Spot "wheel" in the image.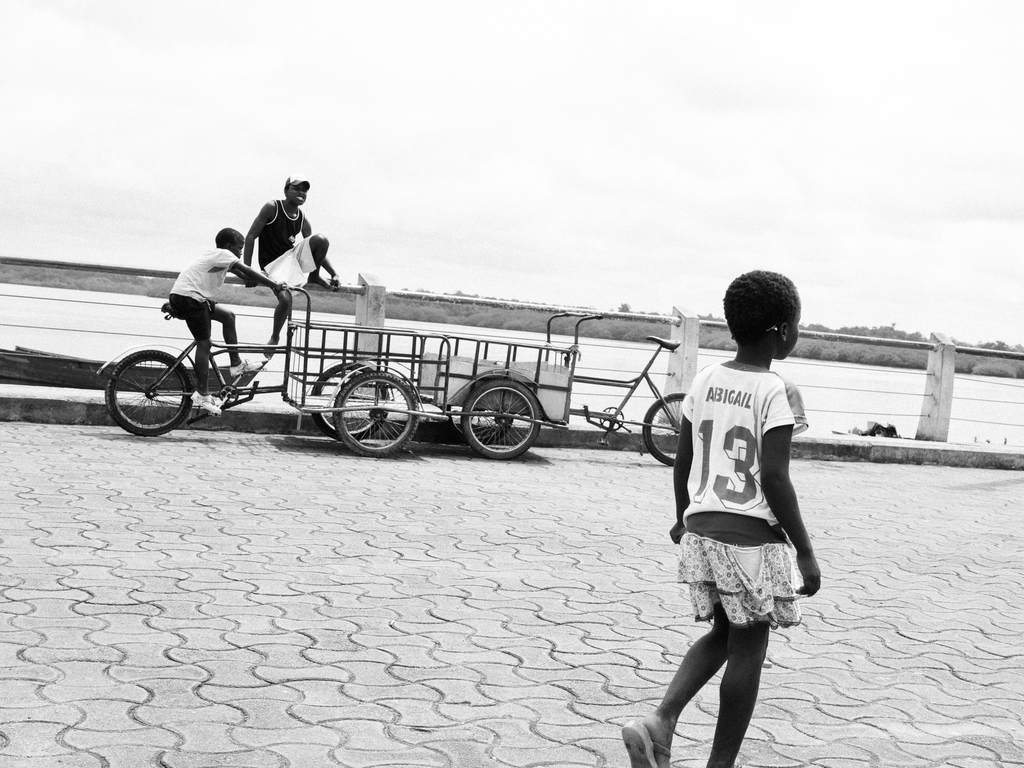
"wheel" found at {"left": 461, "top": 373, "right": 540, "bottom": 460}.
